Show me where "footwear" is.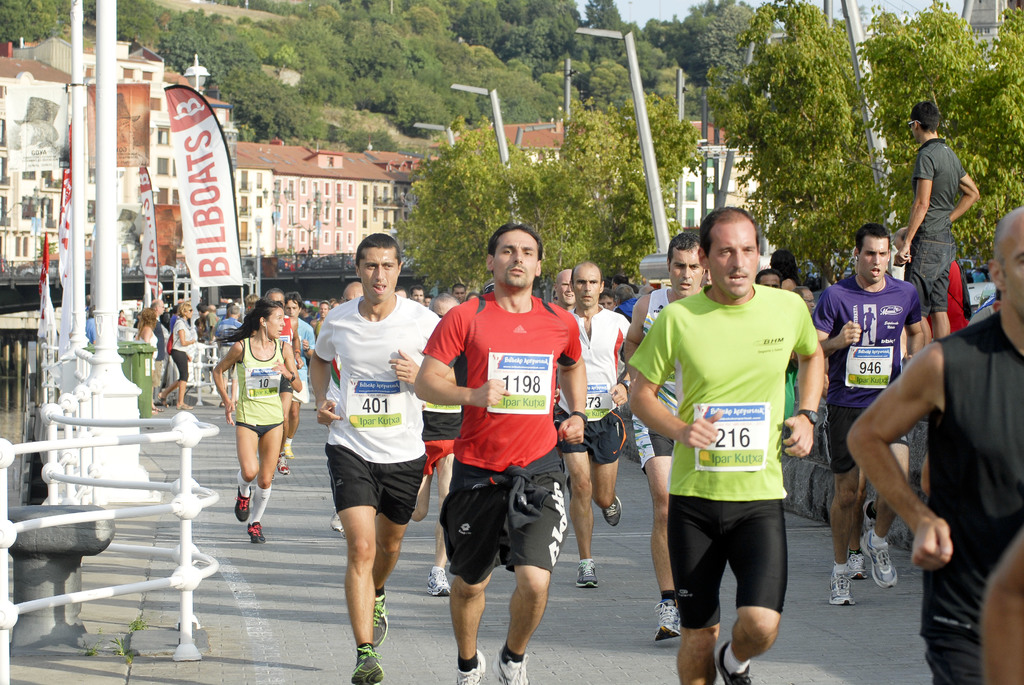
"footwear" is at 280/439/296/459.
